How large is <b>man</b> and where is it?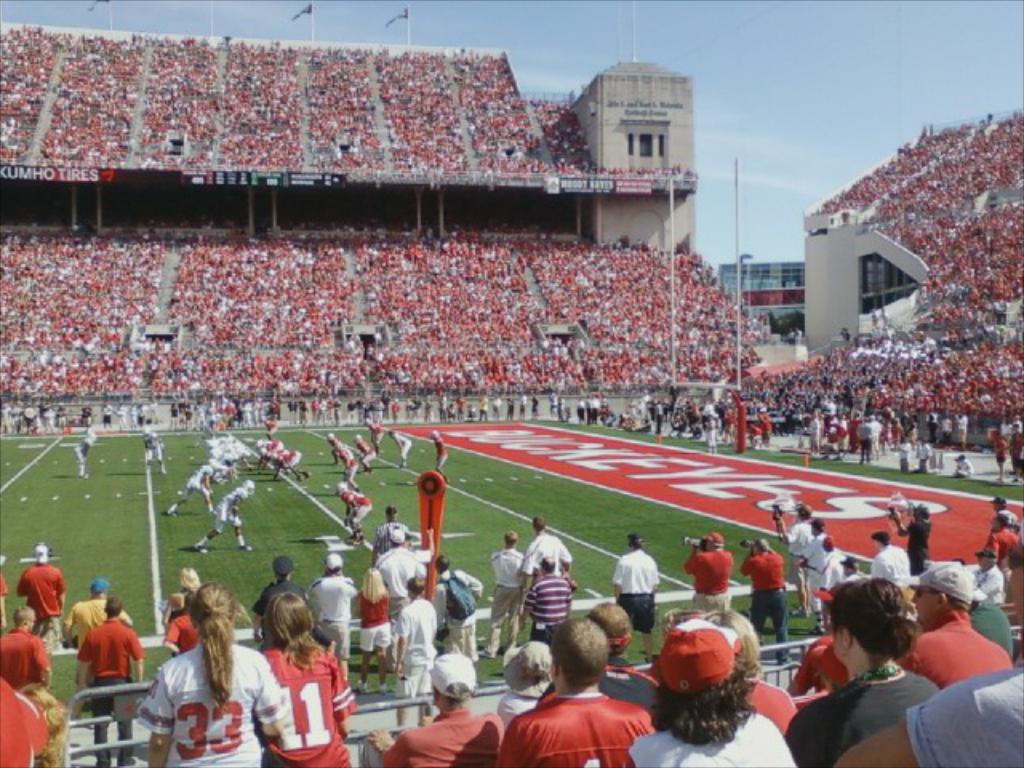
Bounding box: (x1=341, y1=445, x2=362, y2=494).
